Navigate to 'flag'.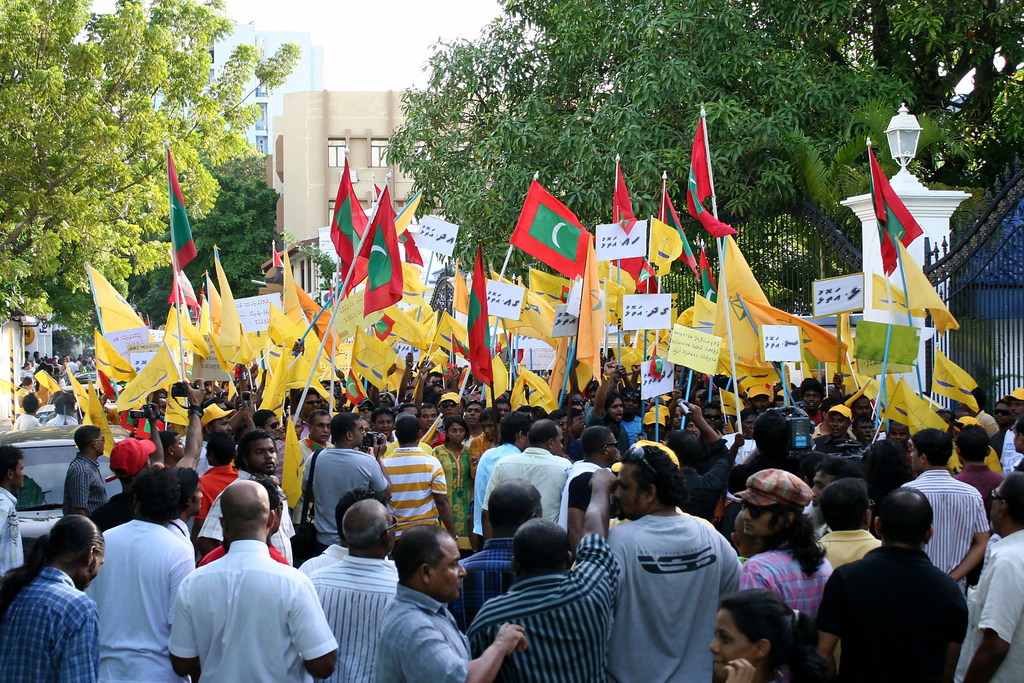
Navigation target: (left=600, top=281, right=628, bottom=331).
